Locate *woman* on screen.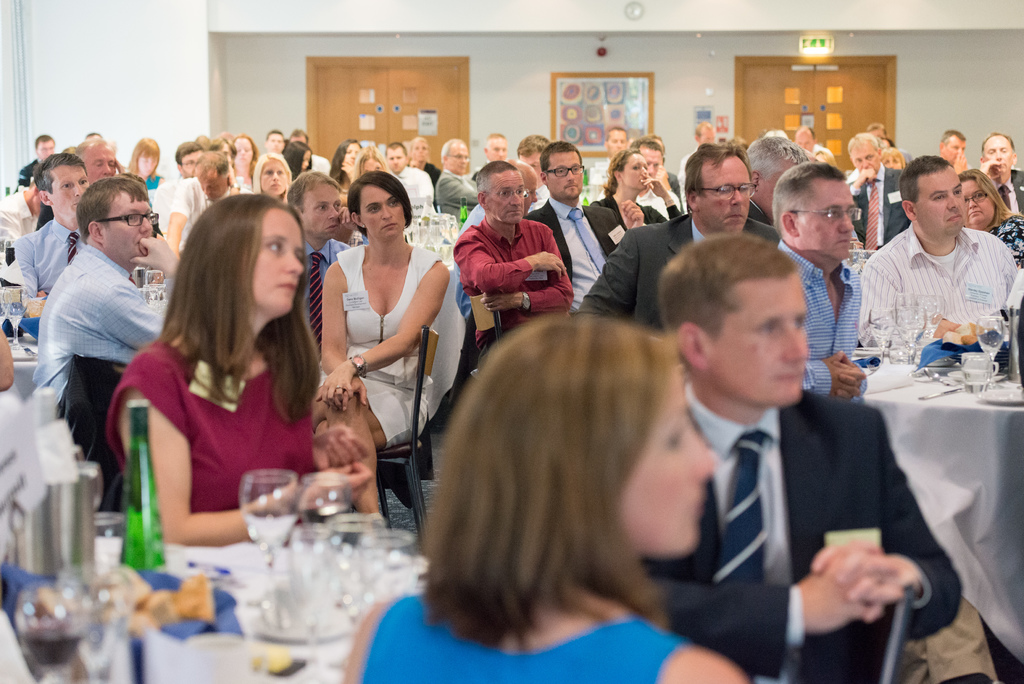
On screen at bbox(232, 130, 255, 187).
